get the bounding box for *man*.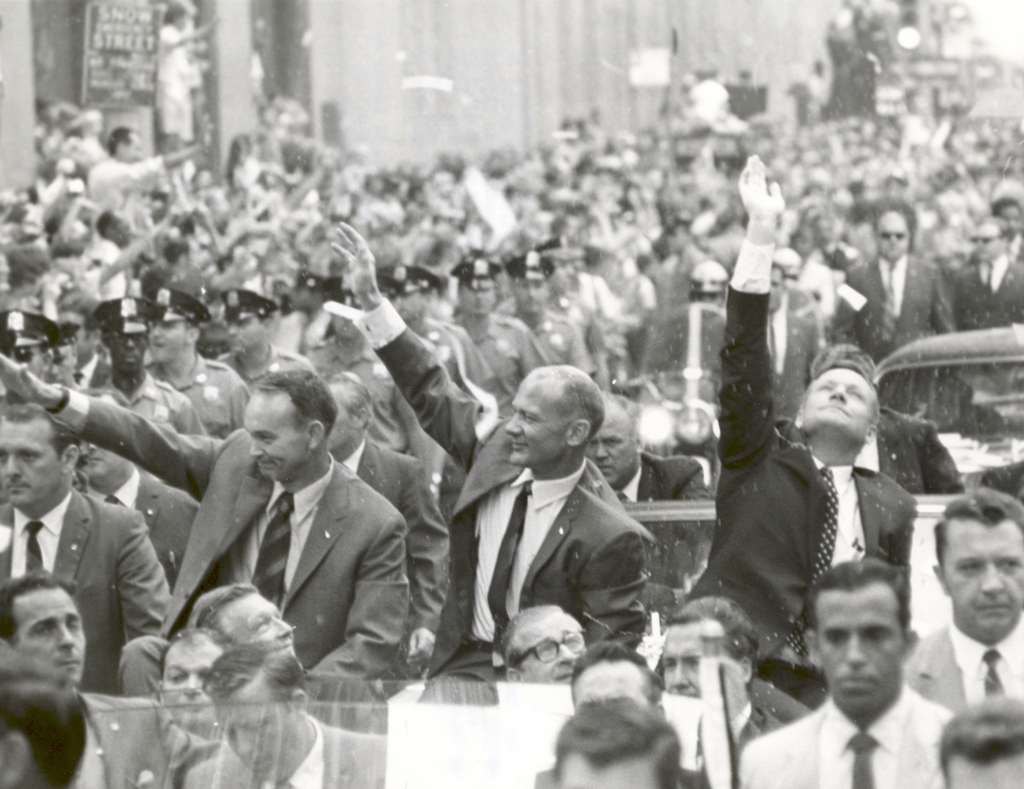
Rect(0, 402, 172, 697).
